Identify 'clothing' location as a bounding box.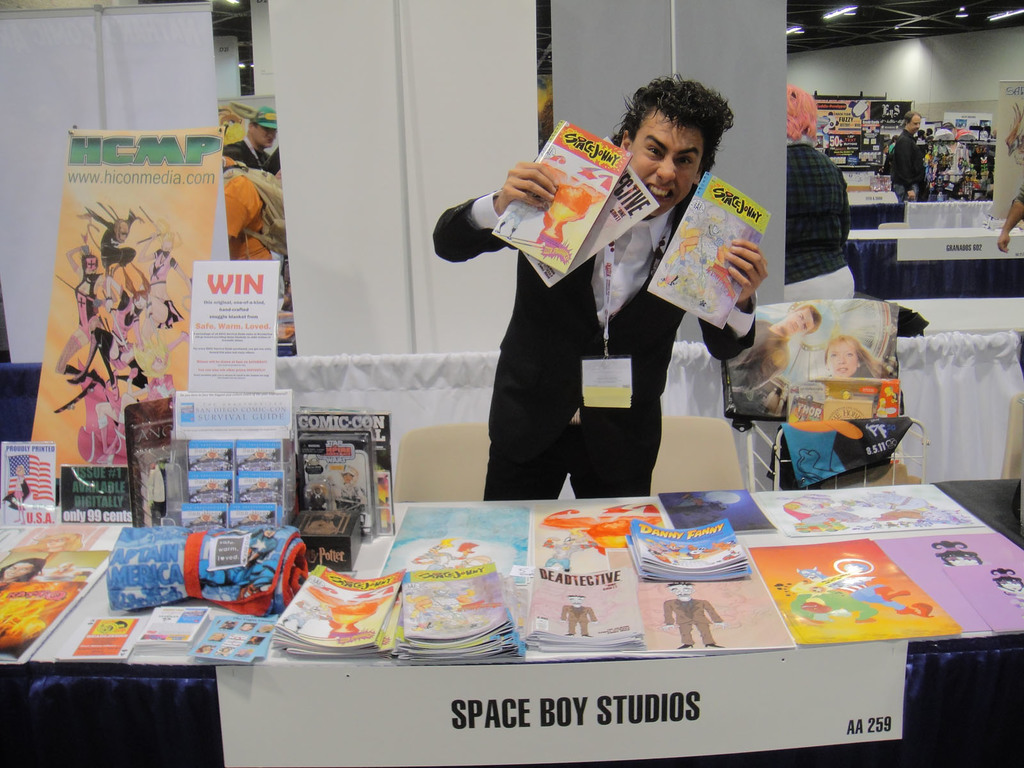
(307,488,328,513).
